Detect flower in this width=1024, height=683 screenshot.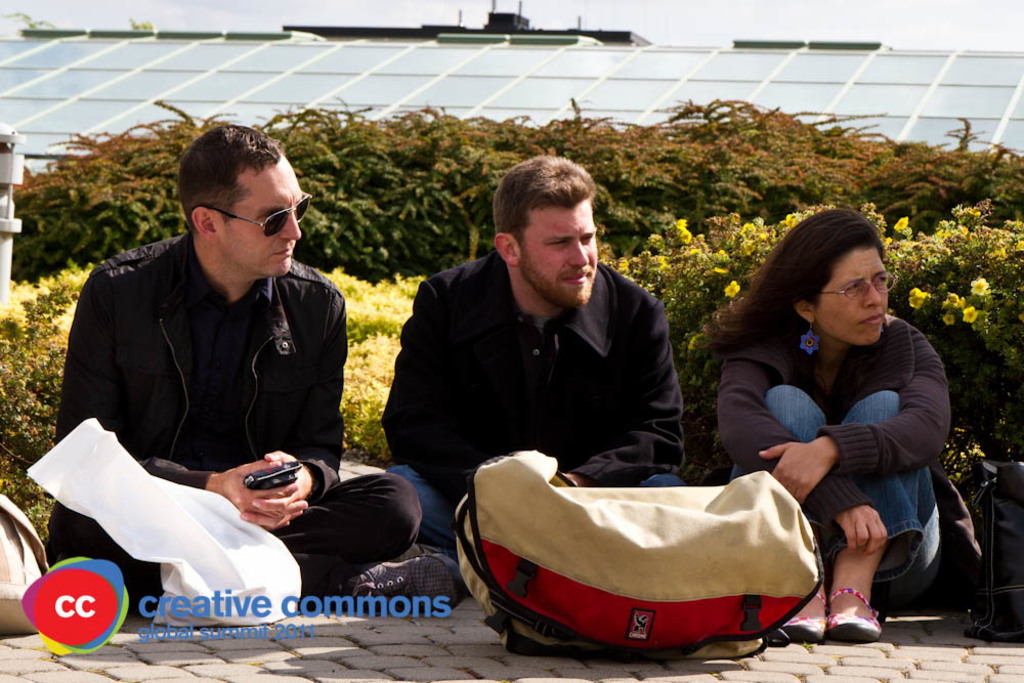
Detection: box=[907, 288, 926, 307].
